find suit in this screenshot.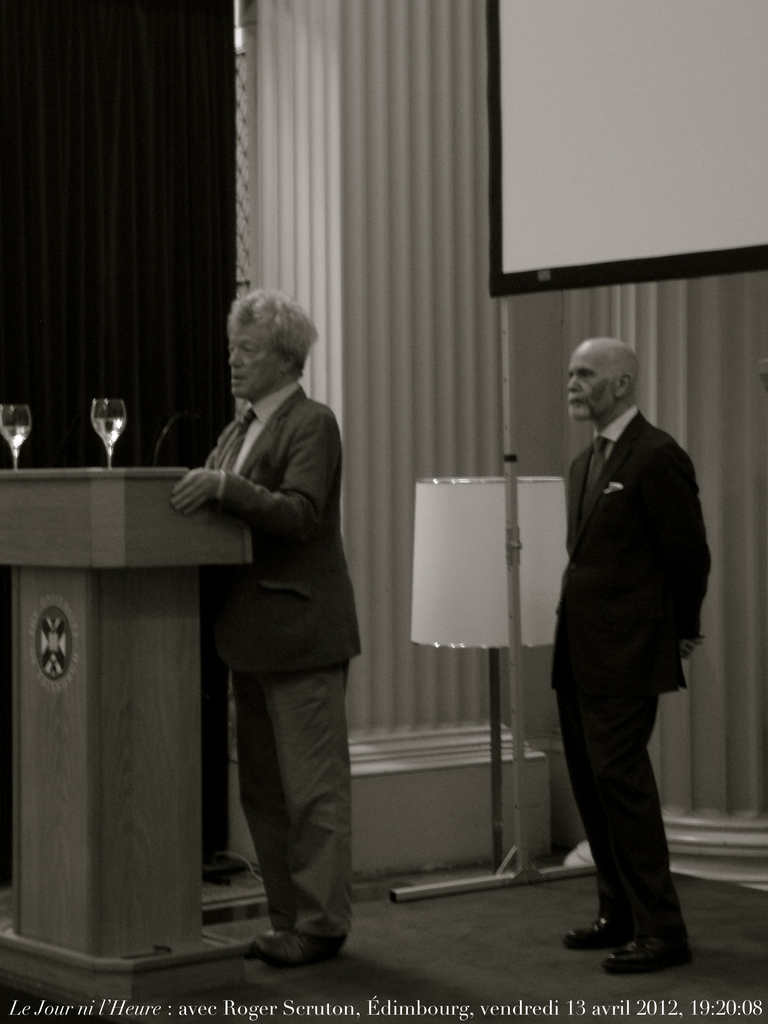
The bounding box for suit is left=540, top=486, right=708, bottom=943.
